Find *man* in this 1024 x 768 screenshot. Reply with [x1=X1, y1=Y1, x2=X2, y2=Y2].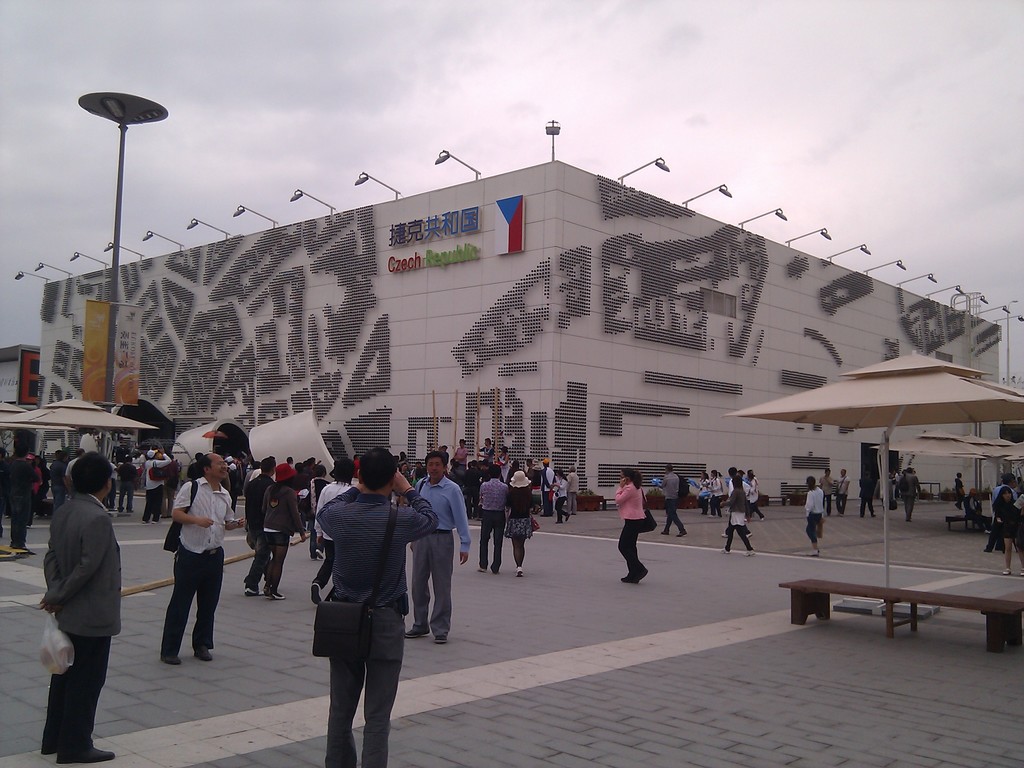
[x1=474, y1=461, x2=509, y2=576].
